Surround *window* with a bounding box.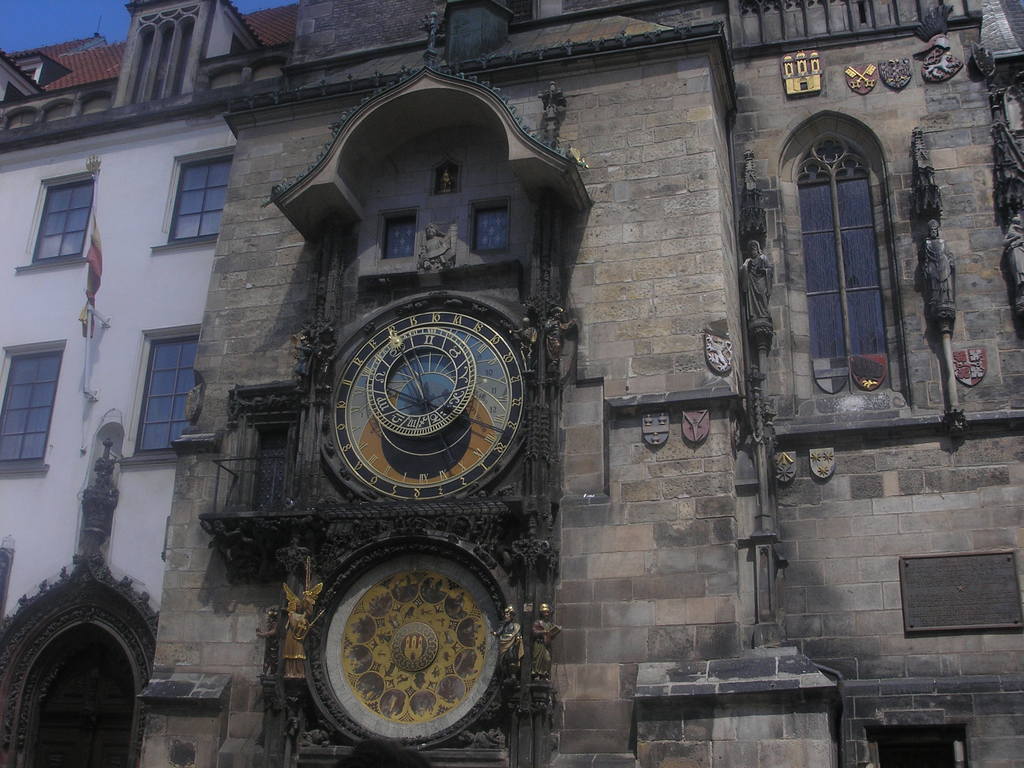
<region>12, 170, 96, 280</region>.
